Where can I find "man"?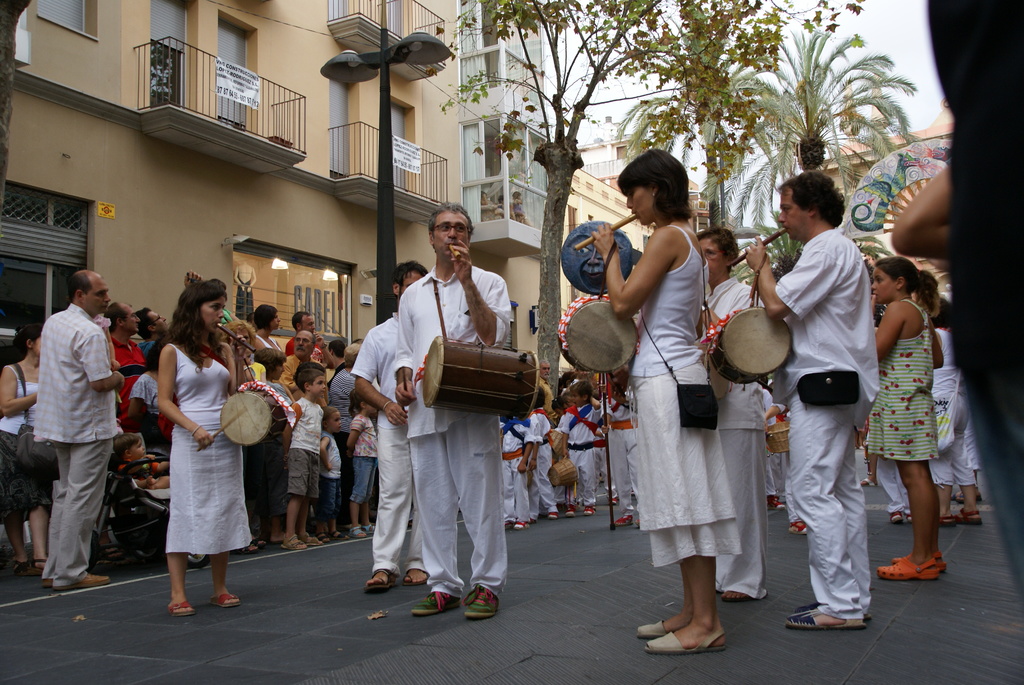
You can find it at (x1=109, y1=299, x2=147, y2=430).
